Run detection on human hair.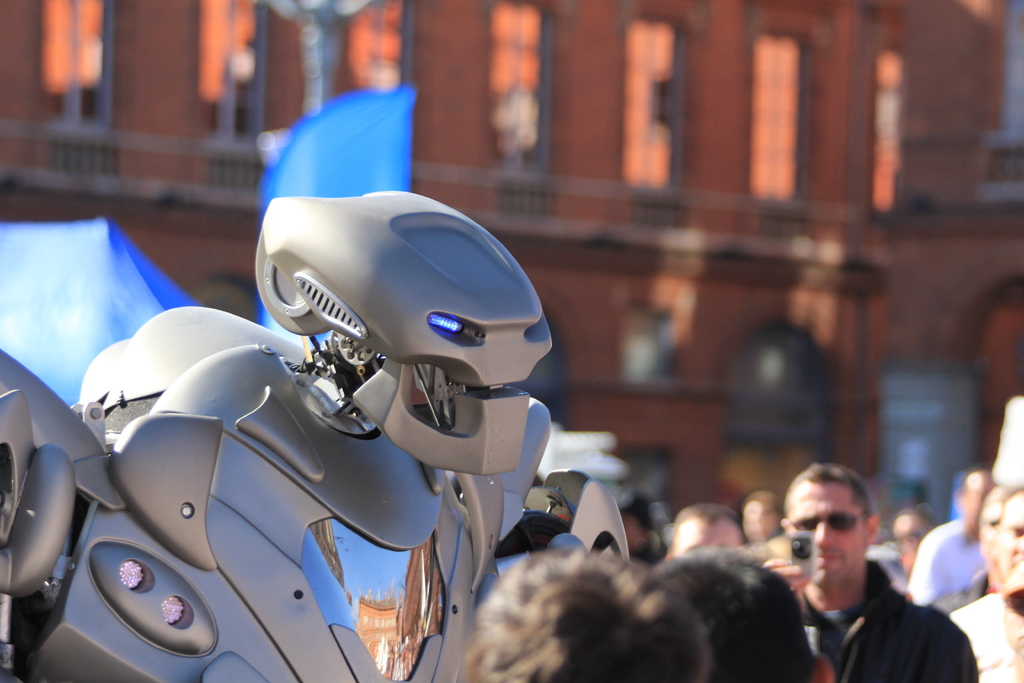
Result: bbox=[671, 502, 749, 546].
